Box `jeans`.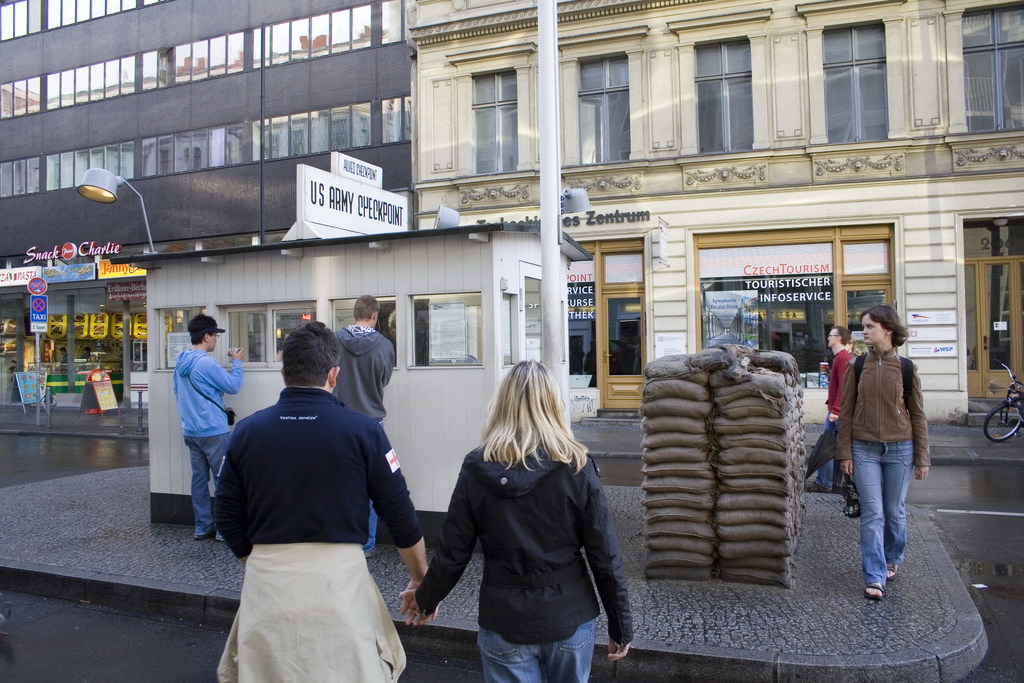
477 616 596 679.
